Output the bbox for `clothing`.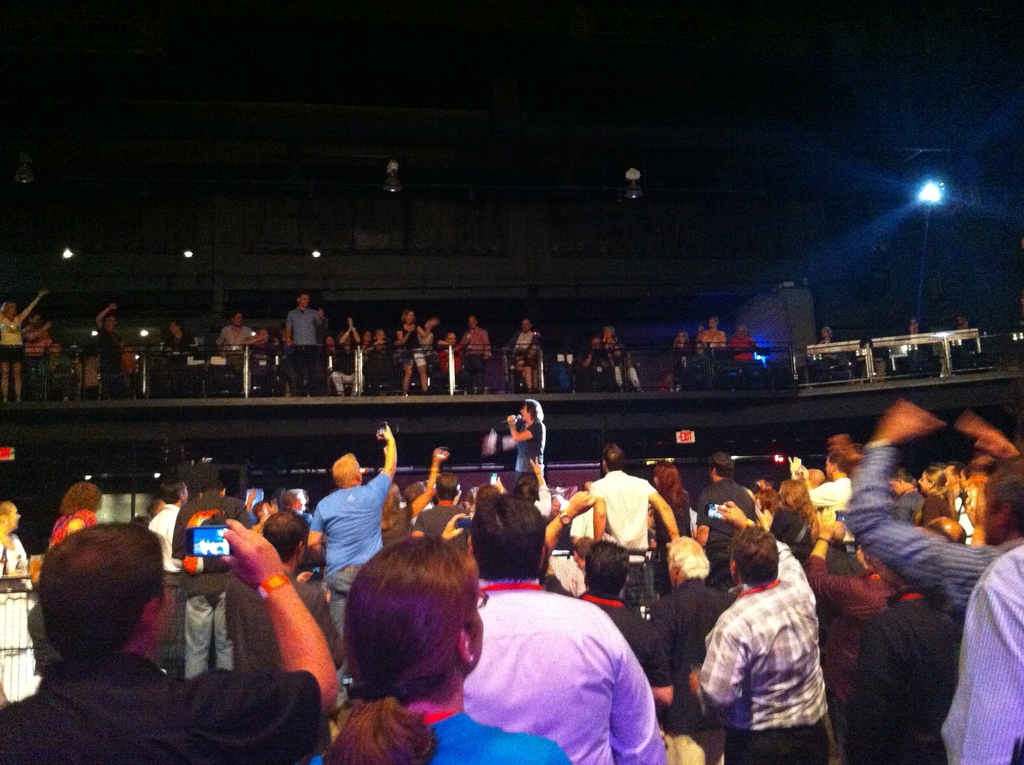
(701, 327, 728, 346).
